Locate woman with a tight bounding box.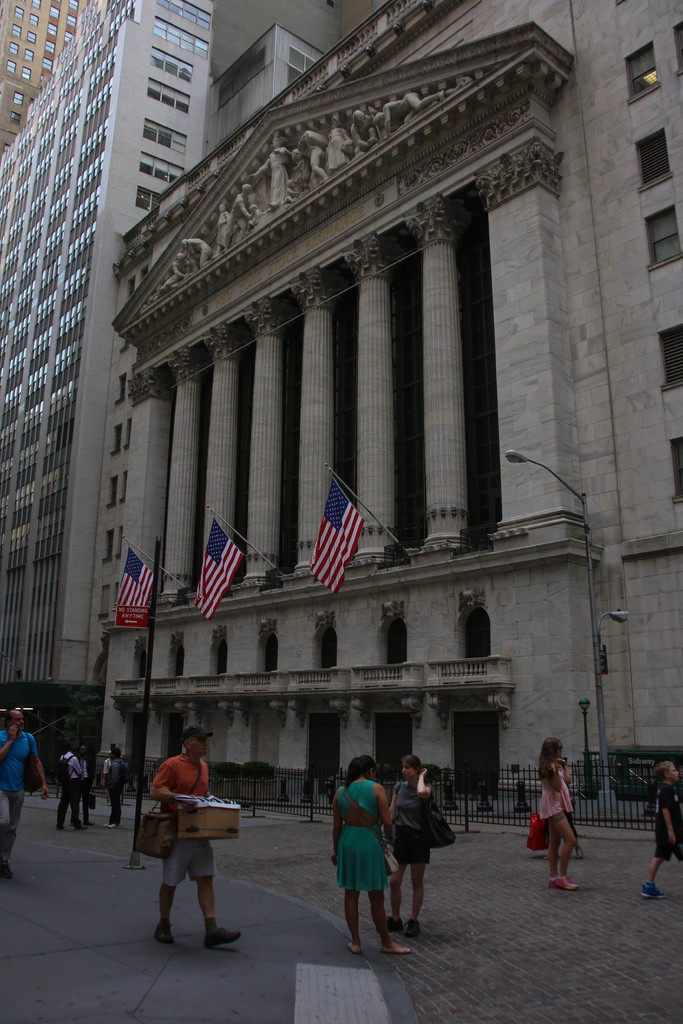
left=248, top=136, right=292, bottom=207.
